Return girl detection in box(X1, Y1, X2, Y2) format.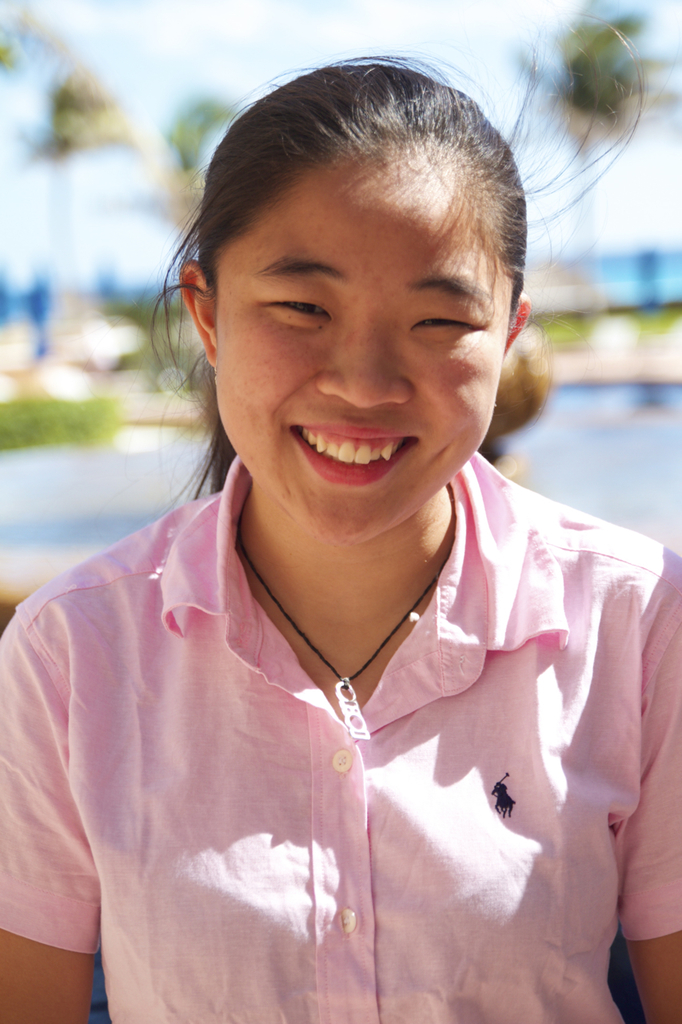
box(0, 14, 681, 1023).
